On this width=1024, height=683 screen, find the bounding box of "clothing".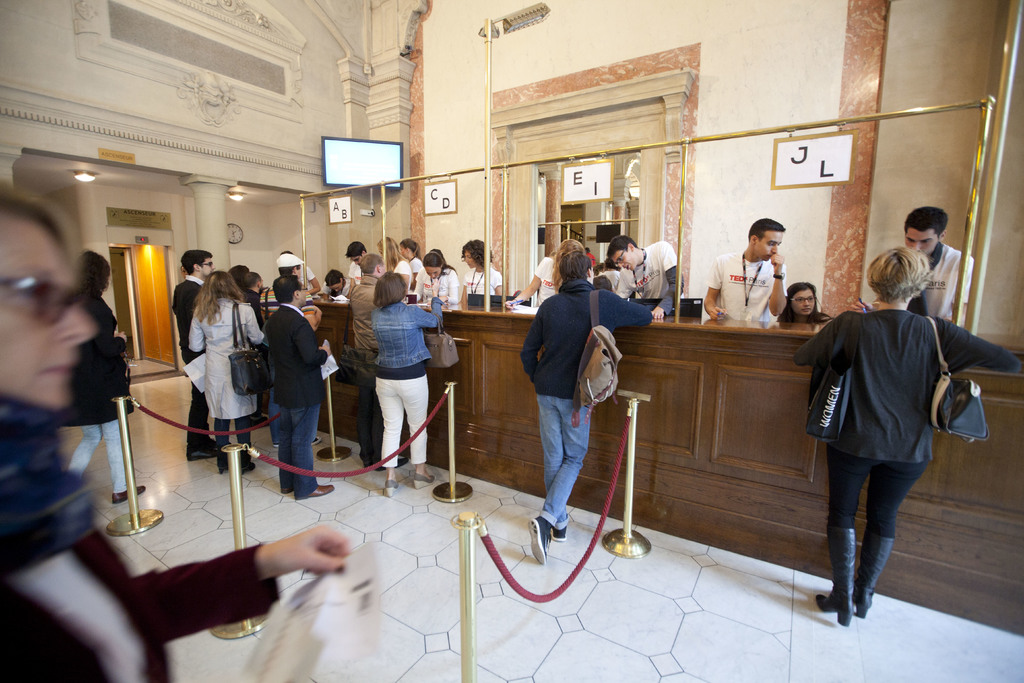
Bounding box: x1=0 y1=388 x2=278 y2=682.
